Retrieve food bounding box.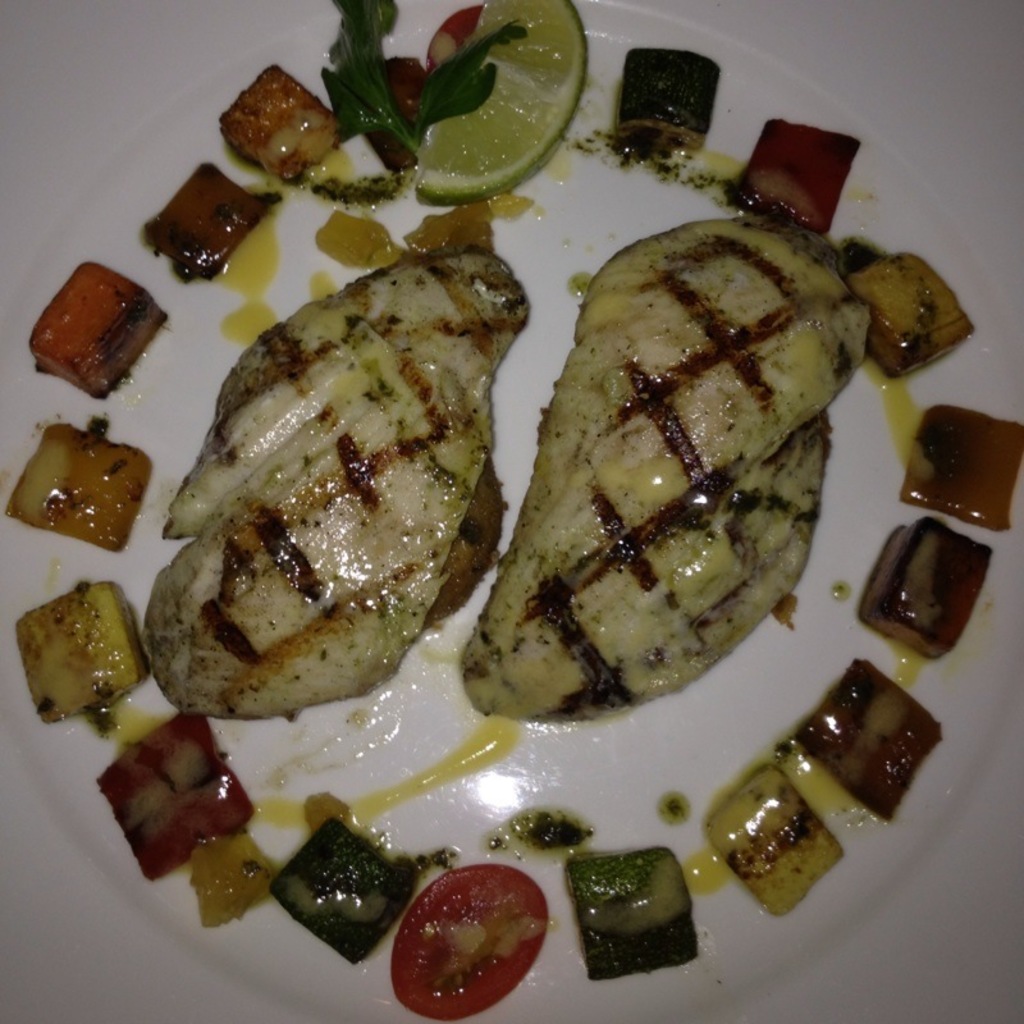
Bounding box: <box>477,251,895,749</box>.
